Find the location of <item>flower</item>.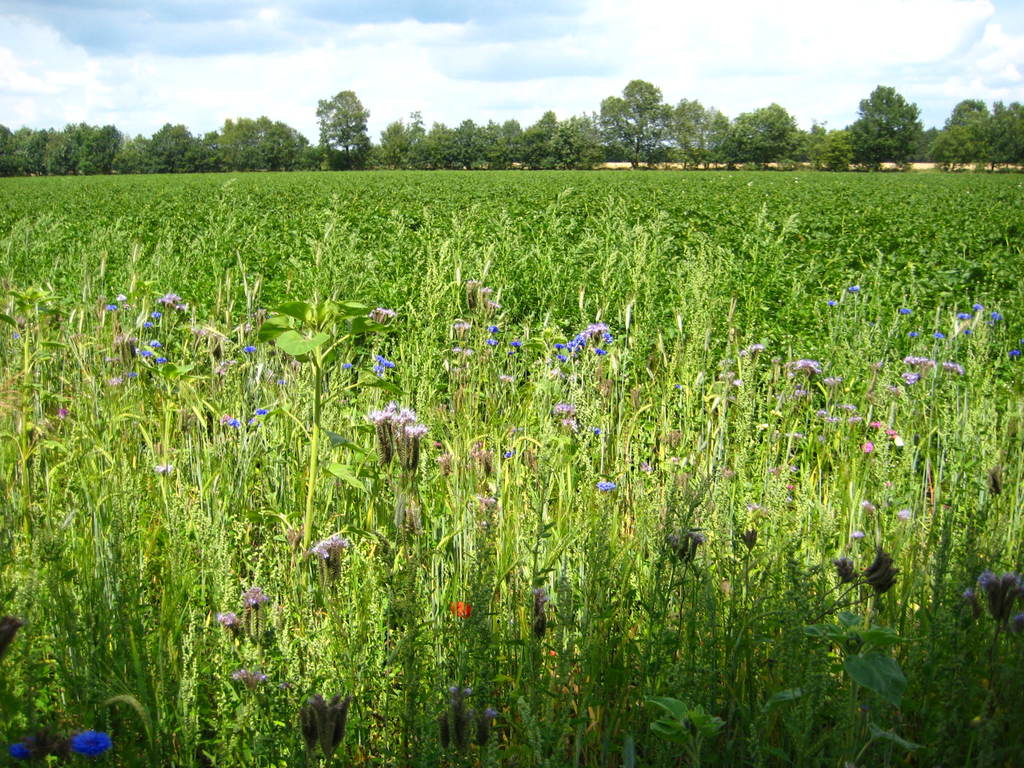
Location: bbox(72, 728, 113, 753).
